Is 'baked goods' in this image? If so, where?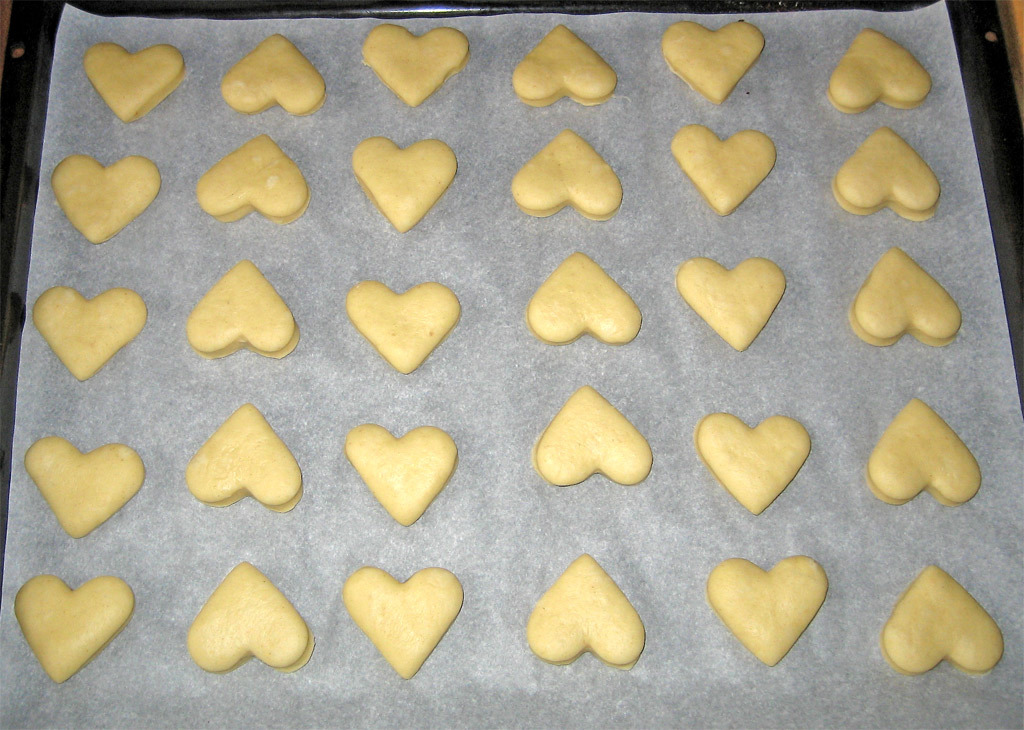
Yes, at (x1=196, y1=130, x2=308, y2=221).
